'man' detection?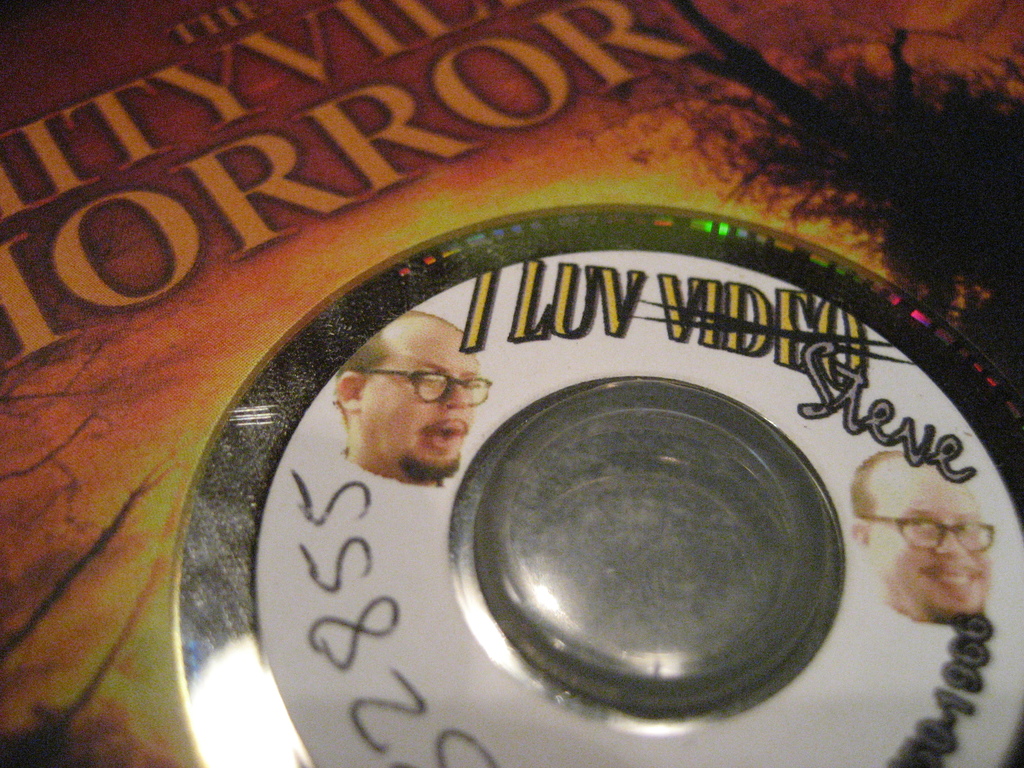
select_region(331, 335, 508, 529)
